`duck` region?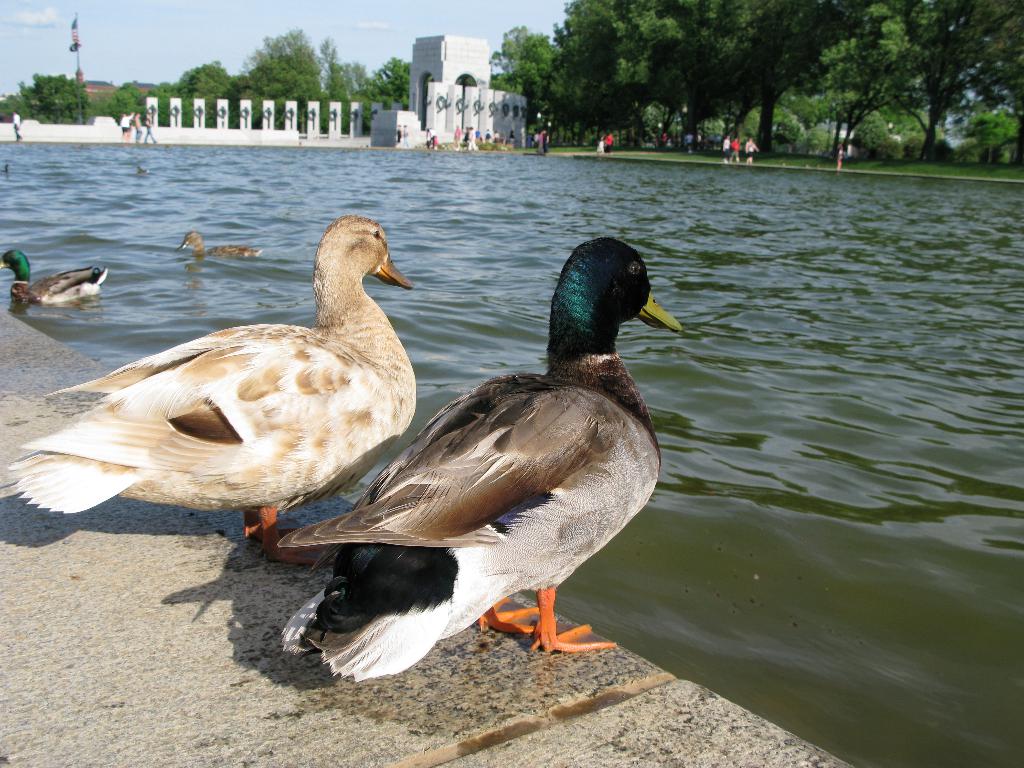
rect(179, 229, 274, 259)
